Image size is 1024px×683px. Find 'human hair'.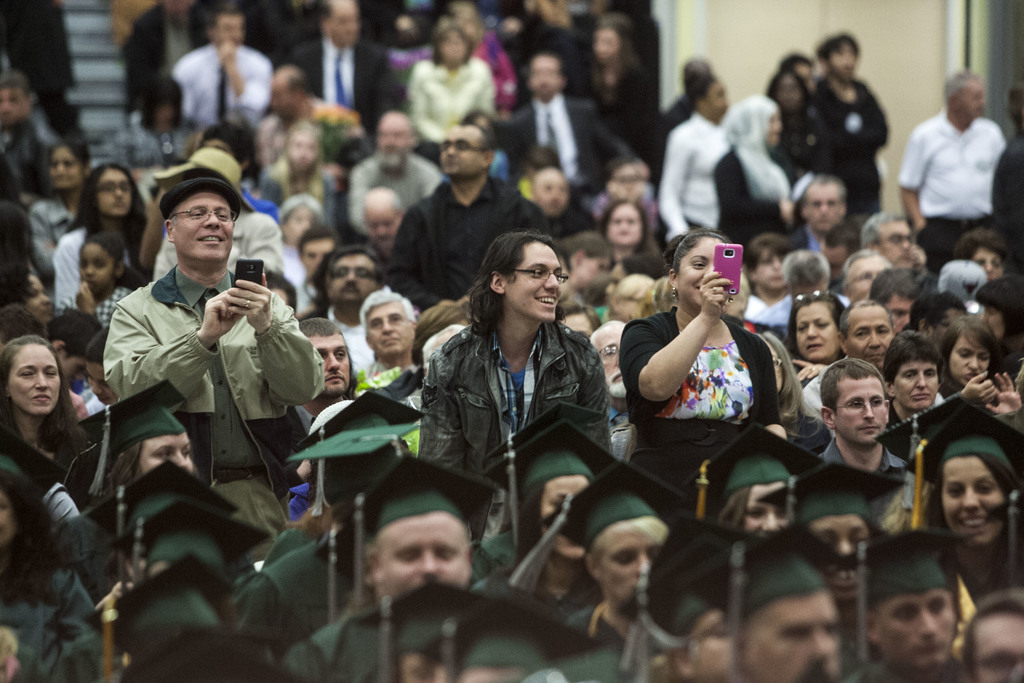
l=586, t=320, r=626, b=356.
